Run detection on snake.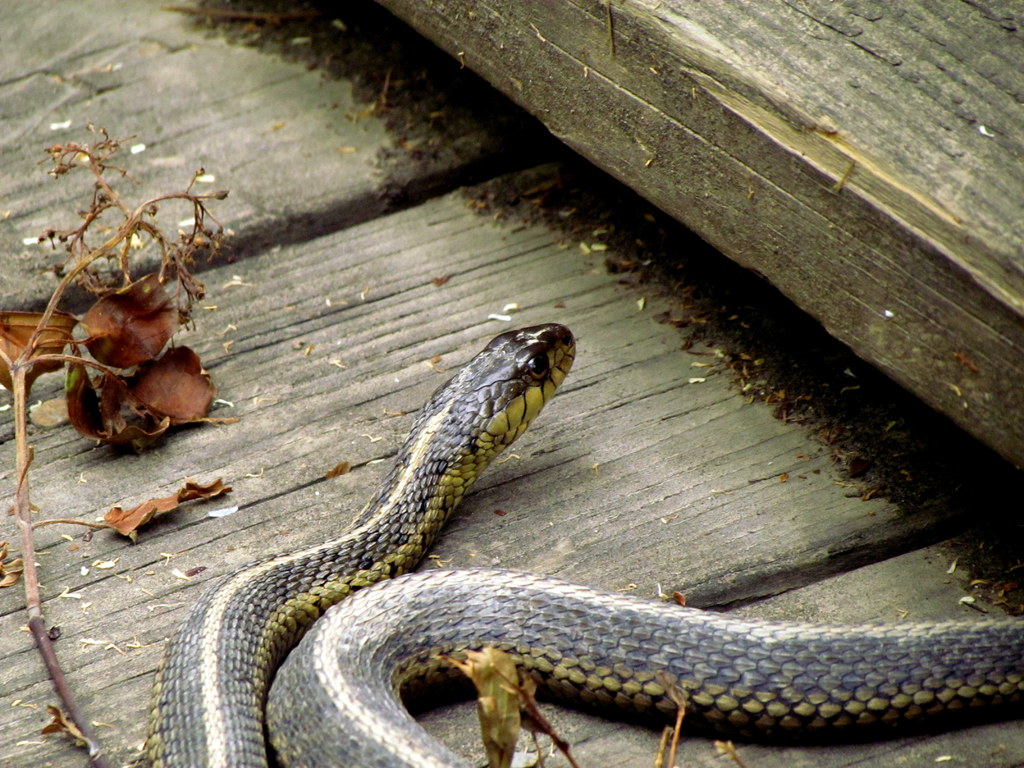
Result: [146,321,1023,767].
